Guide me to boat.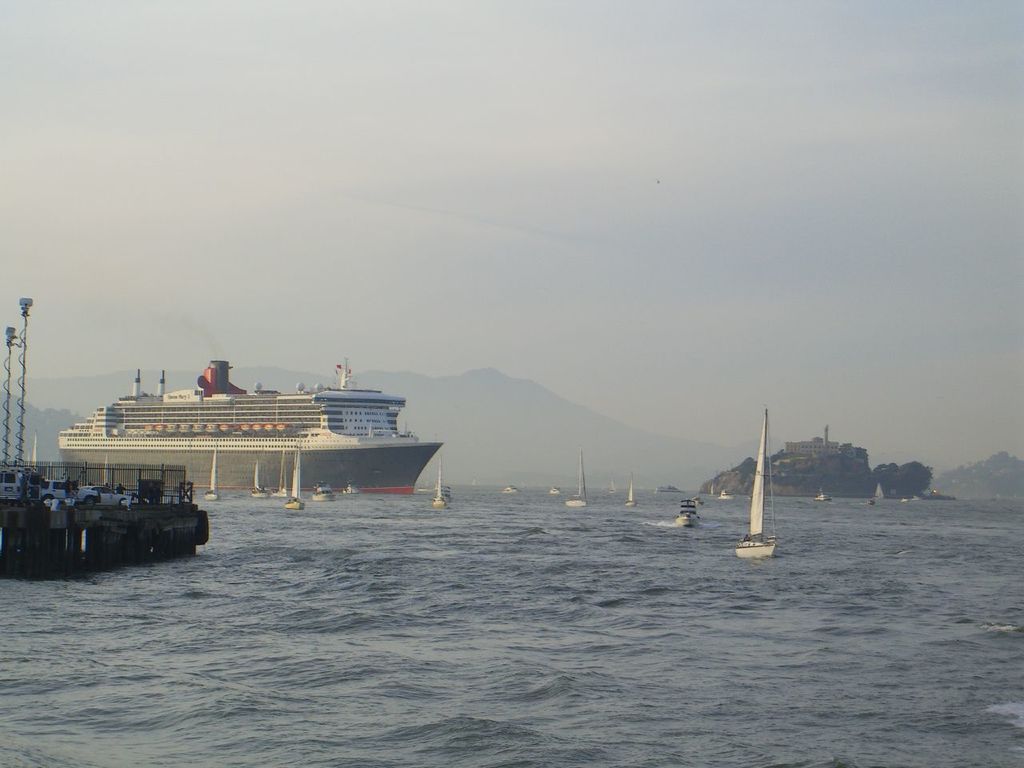
Guidance: region(563, 447, 589, 506).
